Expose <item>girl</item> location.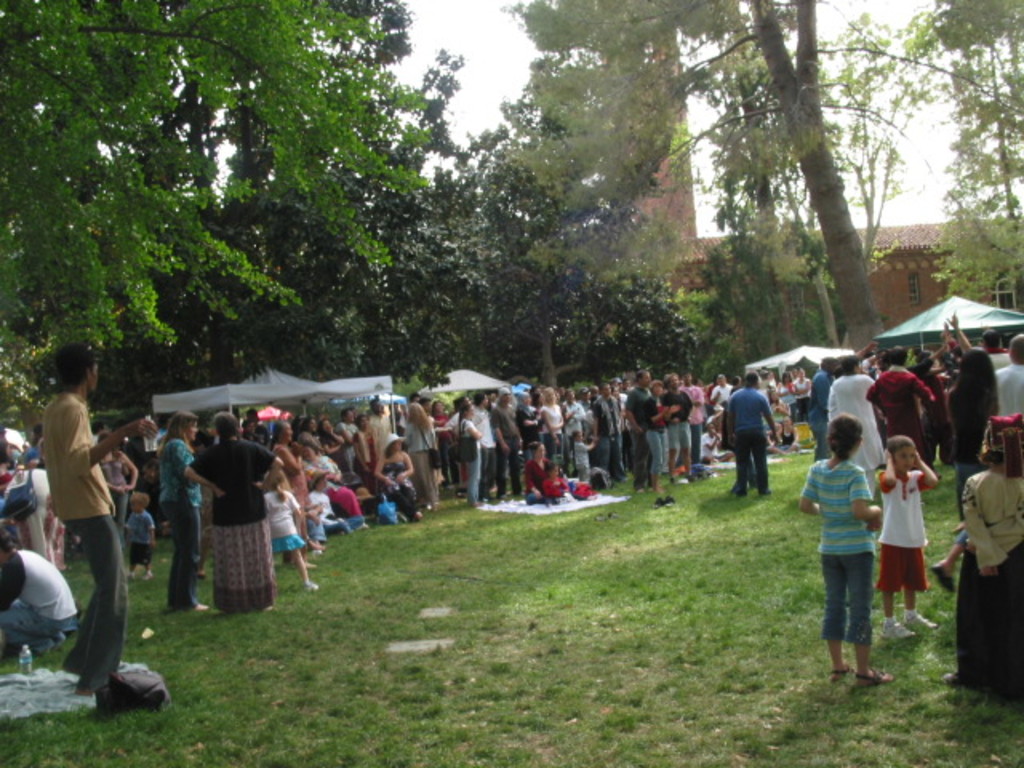
Exposed at 179, 414, 288, 610.
